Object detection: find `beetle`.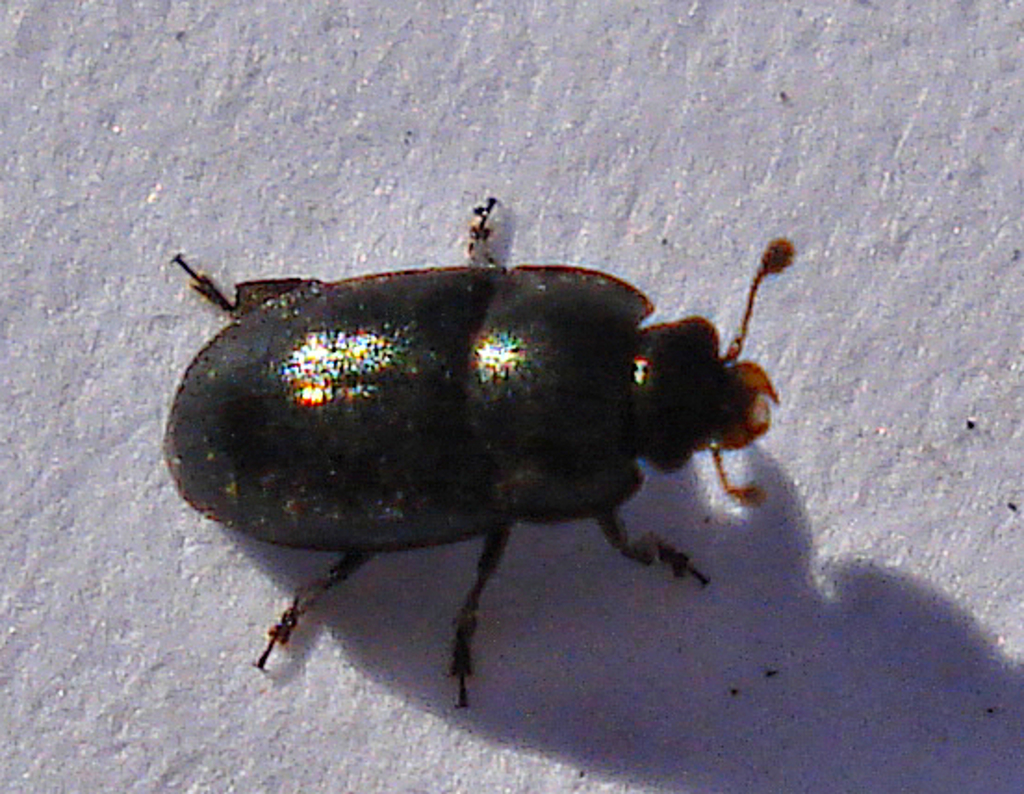
select_region(134, 173, 842, 725).
